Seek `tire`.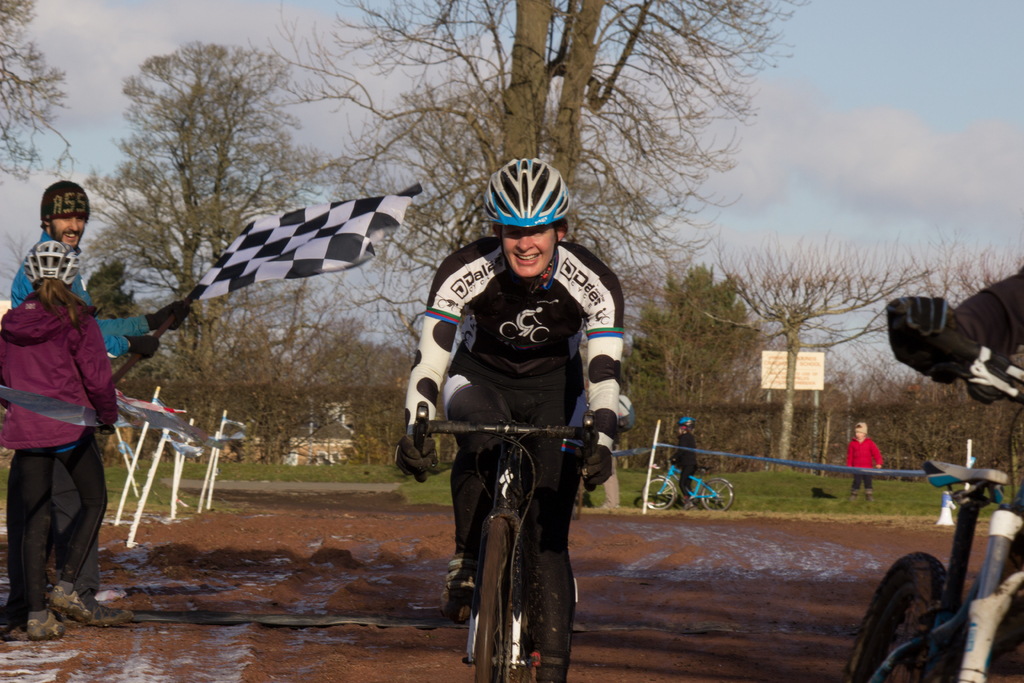
471, 513, 531, 682.
